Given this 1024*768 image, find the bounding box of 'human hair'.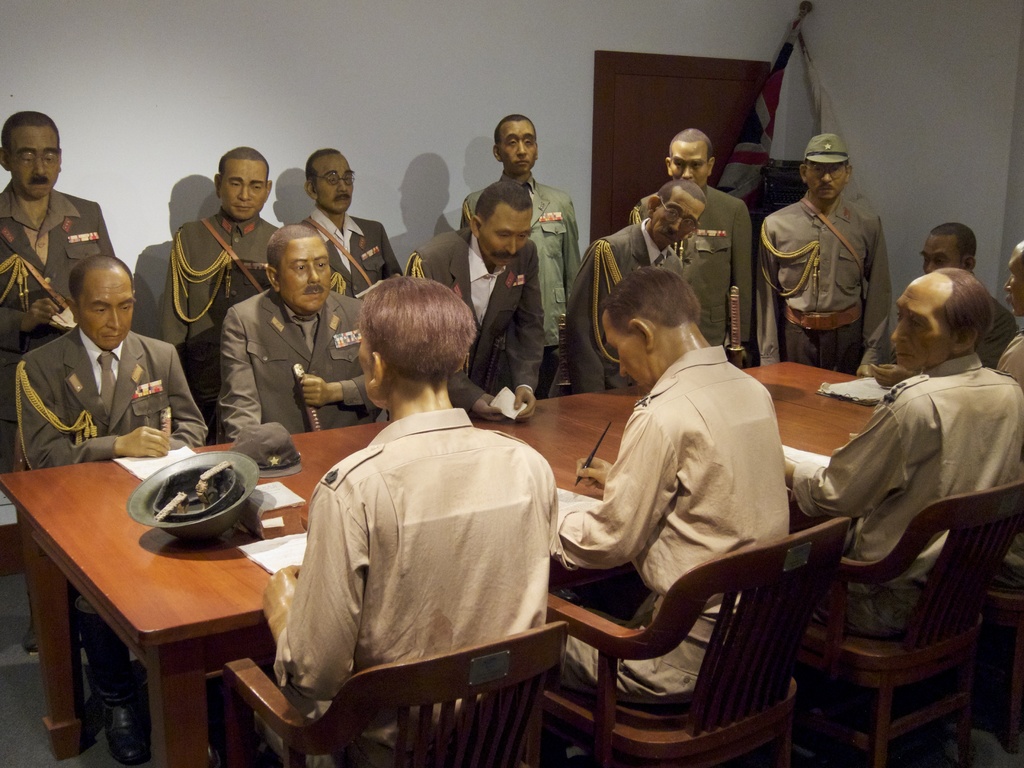
BBox(304, 147, 340, 190).
